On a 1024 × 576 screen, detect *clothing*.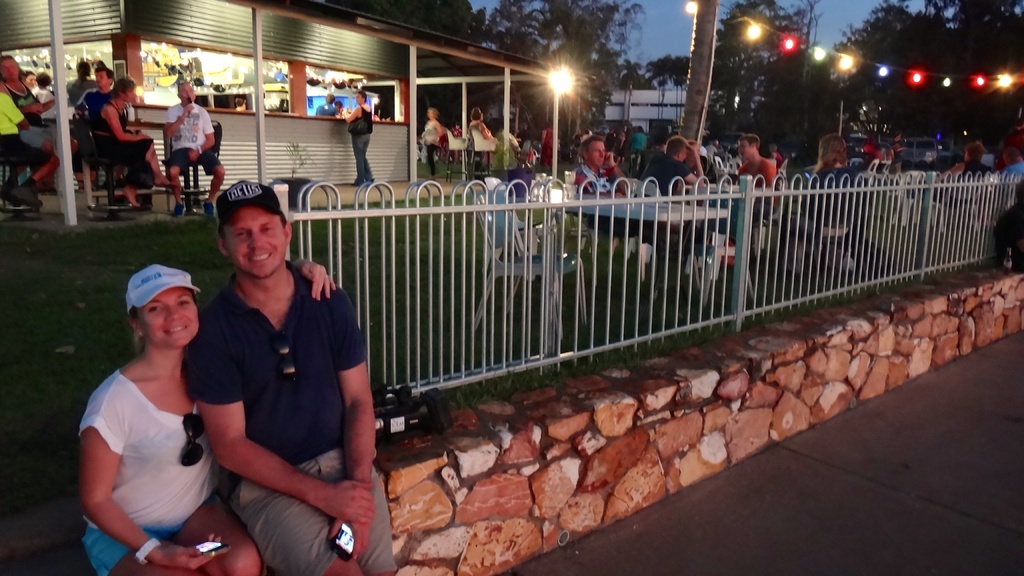
[645, 154, 700, 205].
